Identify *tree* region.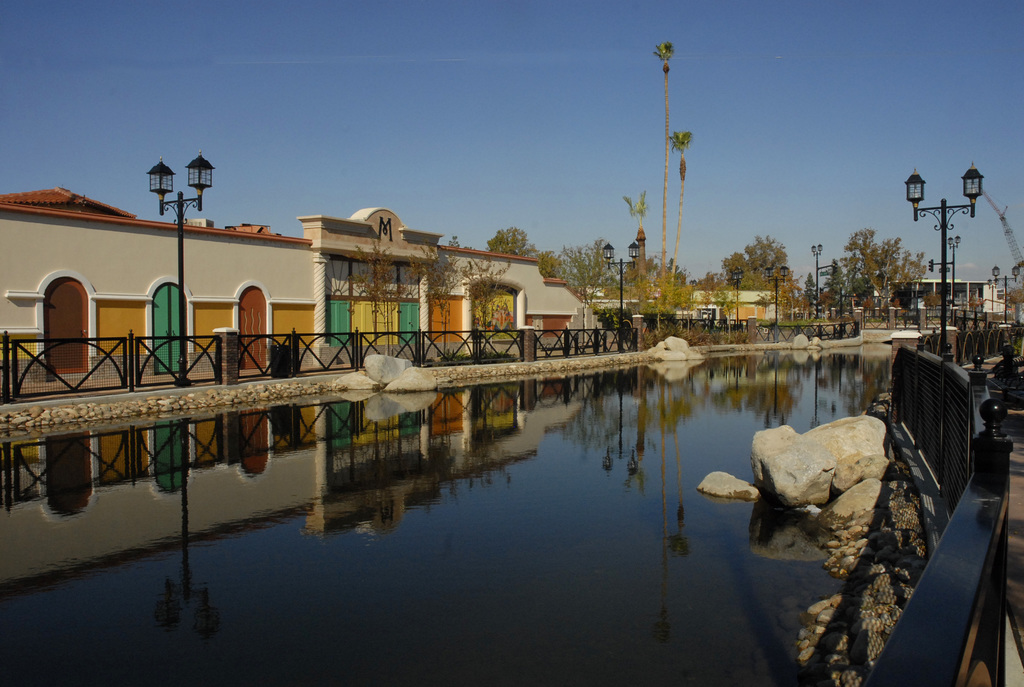
Region: 802,259,877,333.
